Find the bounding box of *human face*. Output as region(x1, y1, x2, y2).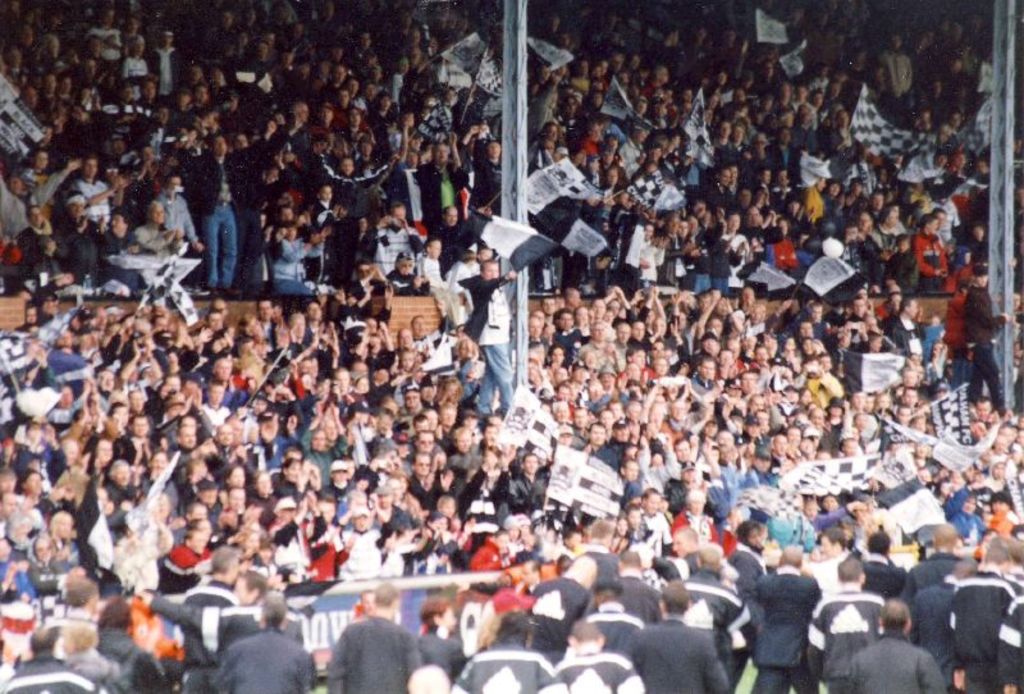
region(795, 323, 813, 339).
